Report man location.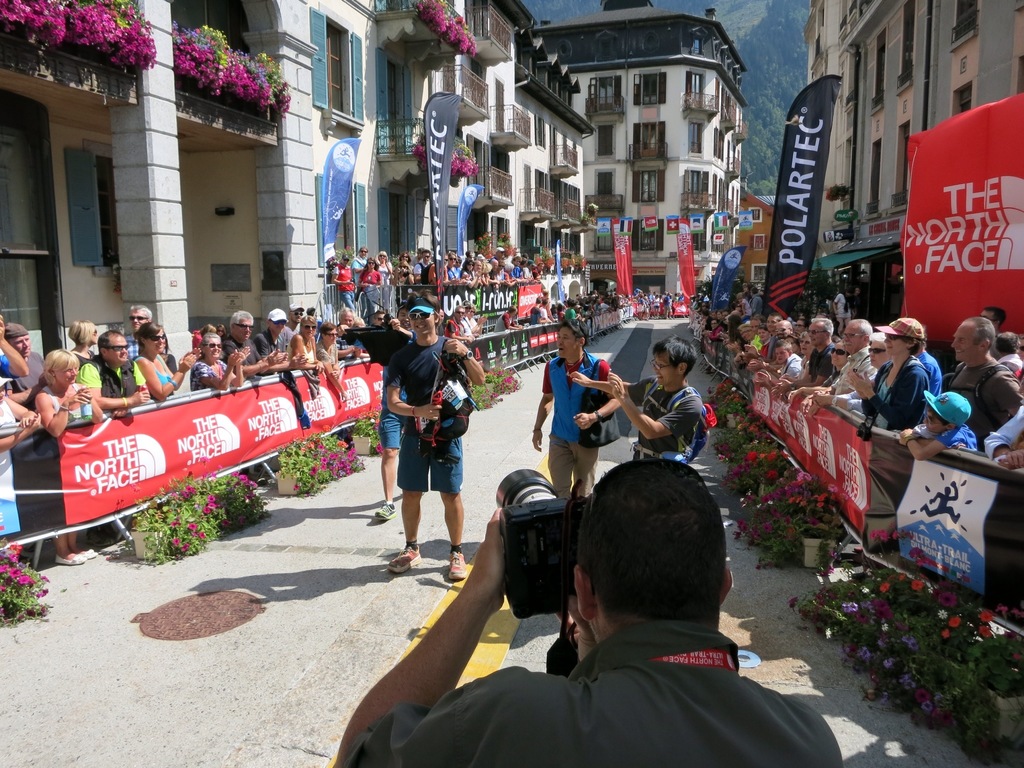
Report: crop(532, 314, 626, 495).
